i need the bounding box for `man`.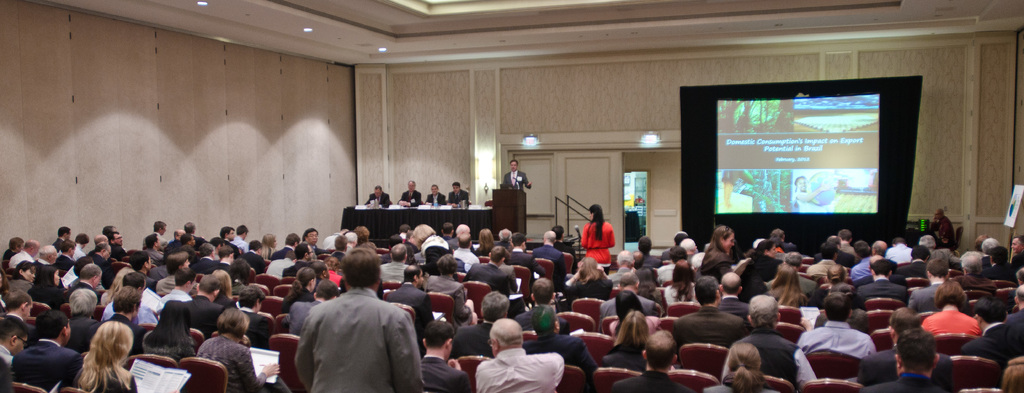
Here it is: (x1=859, y1=256, x2=908, y2=287).
